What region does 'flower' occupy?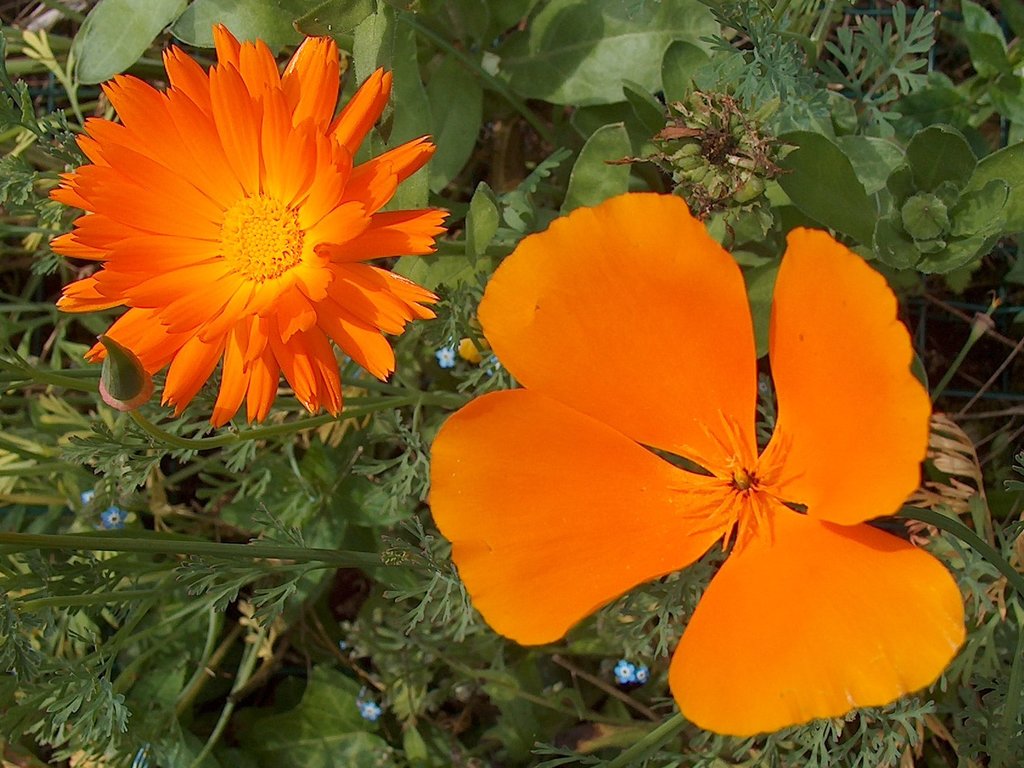
detection(54, 20, 452, 420).
